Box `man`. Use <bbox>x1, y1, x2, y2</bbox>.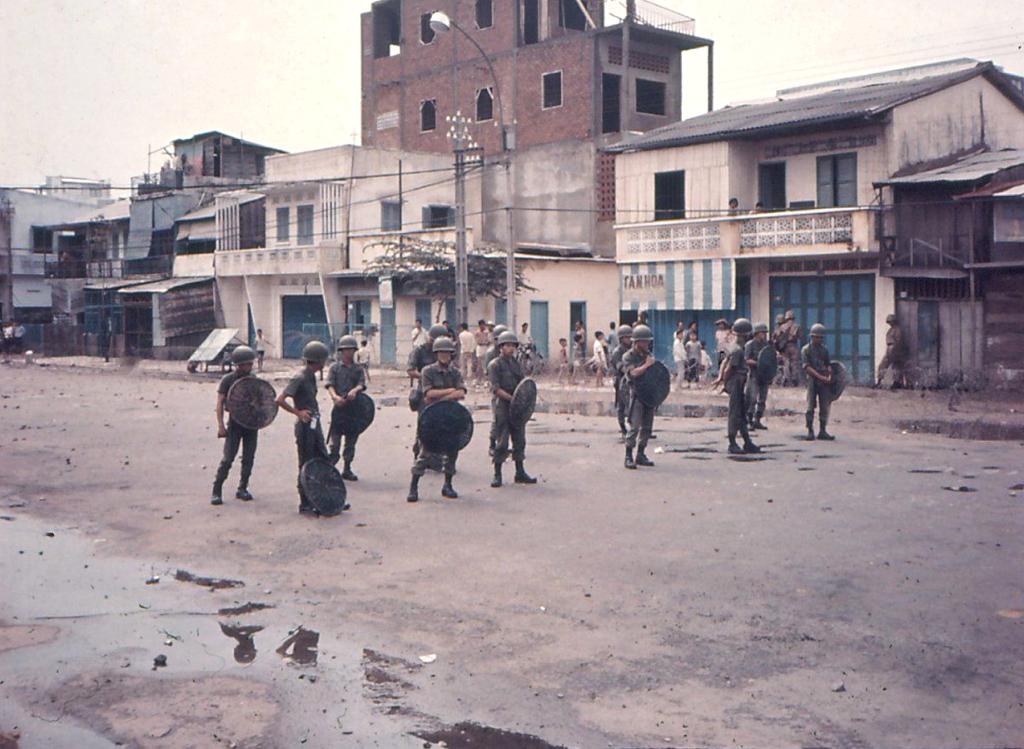
<bbox>206, 349, 286, 507</bbox>.
